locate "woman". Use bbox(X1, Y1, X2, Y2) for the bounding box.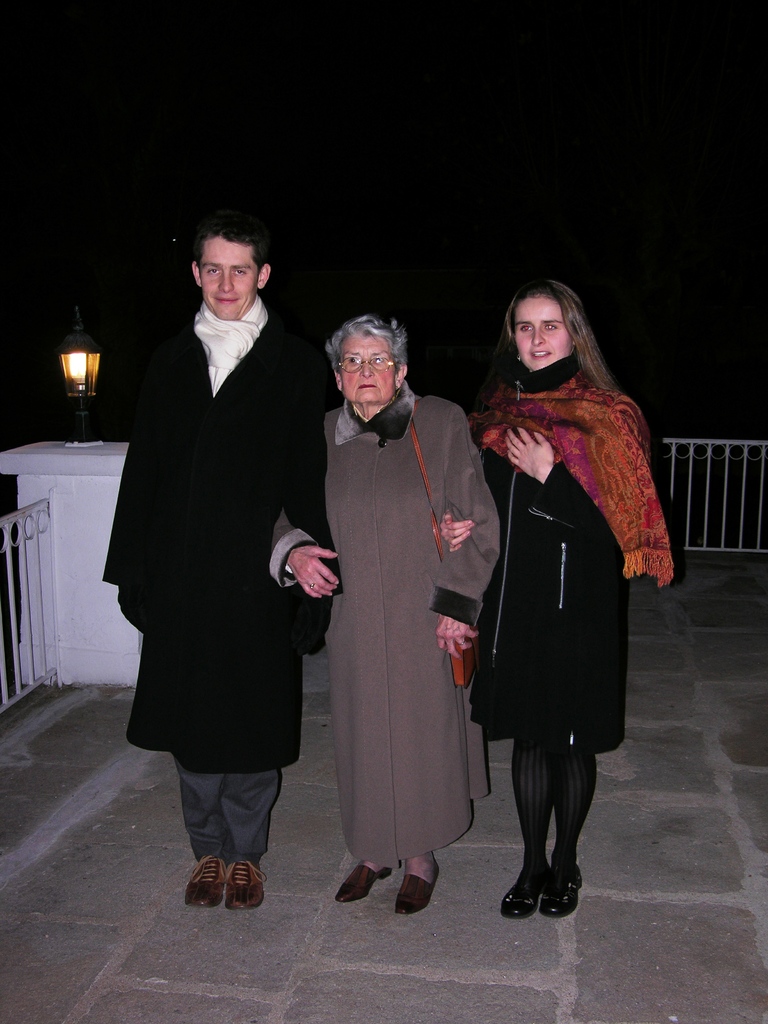
bbox(468, 287, 666, 893).
